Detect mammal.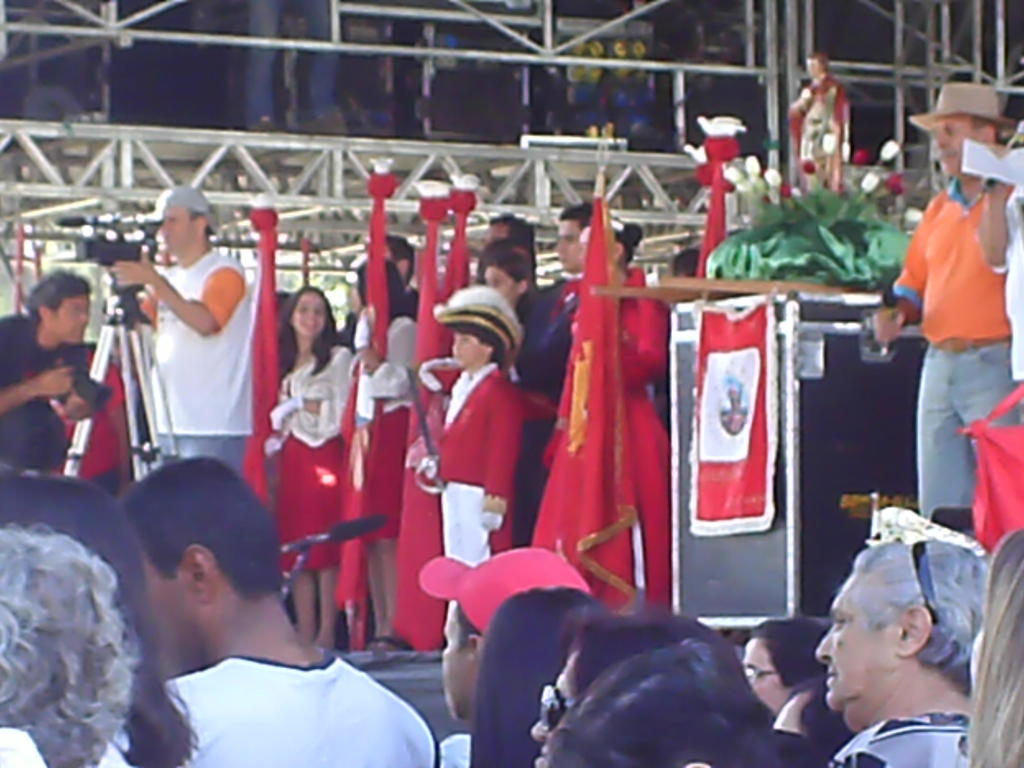
Detected at (left=115, top=457, right=438, bottom=767).
